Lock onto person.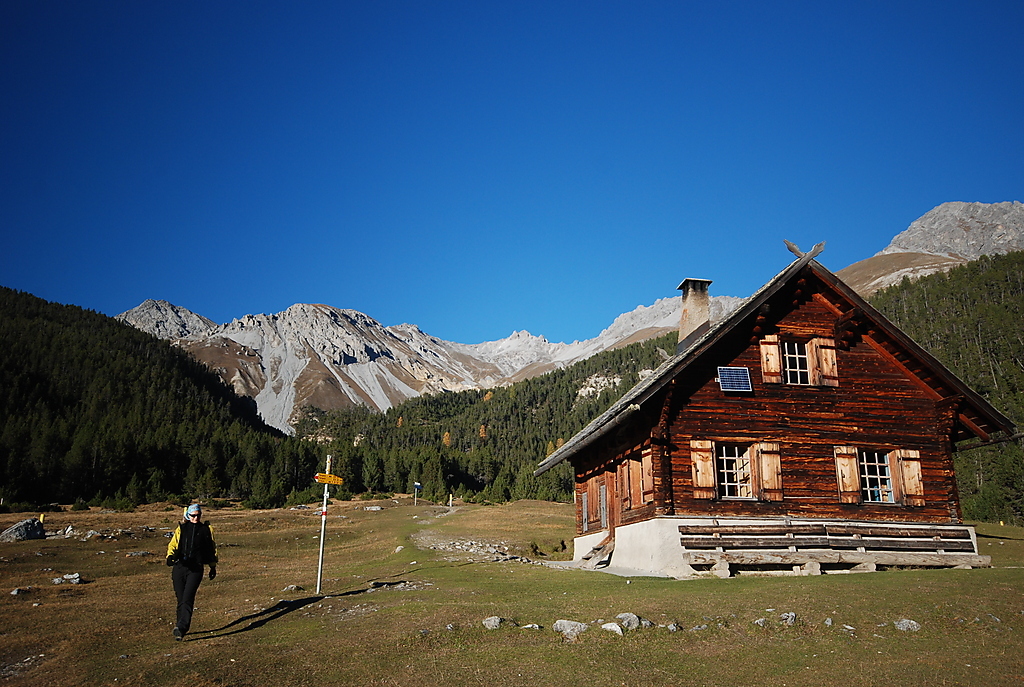
Locked: BBox(167, 503, 220, 645).
